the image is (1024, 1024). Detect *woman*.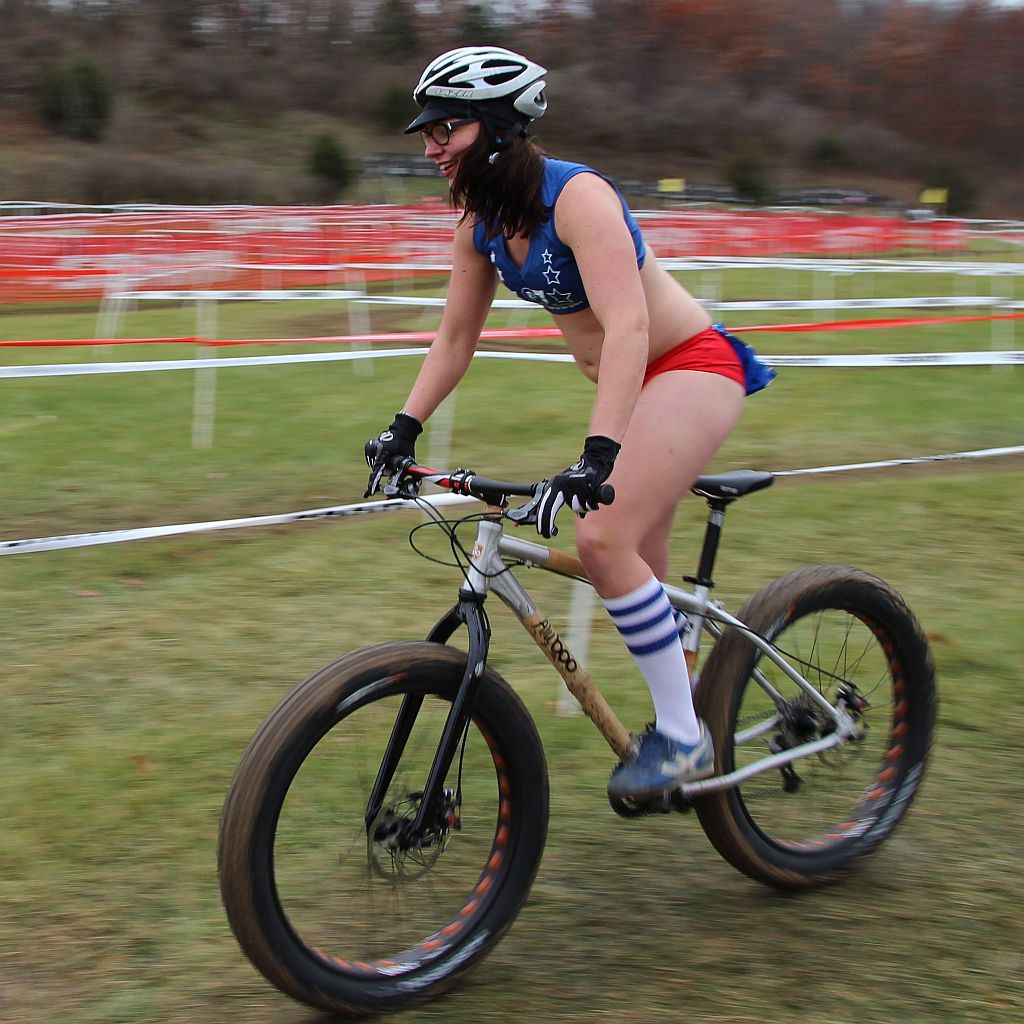
Detection: [351,81,782,687].
